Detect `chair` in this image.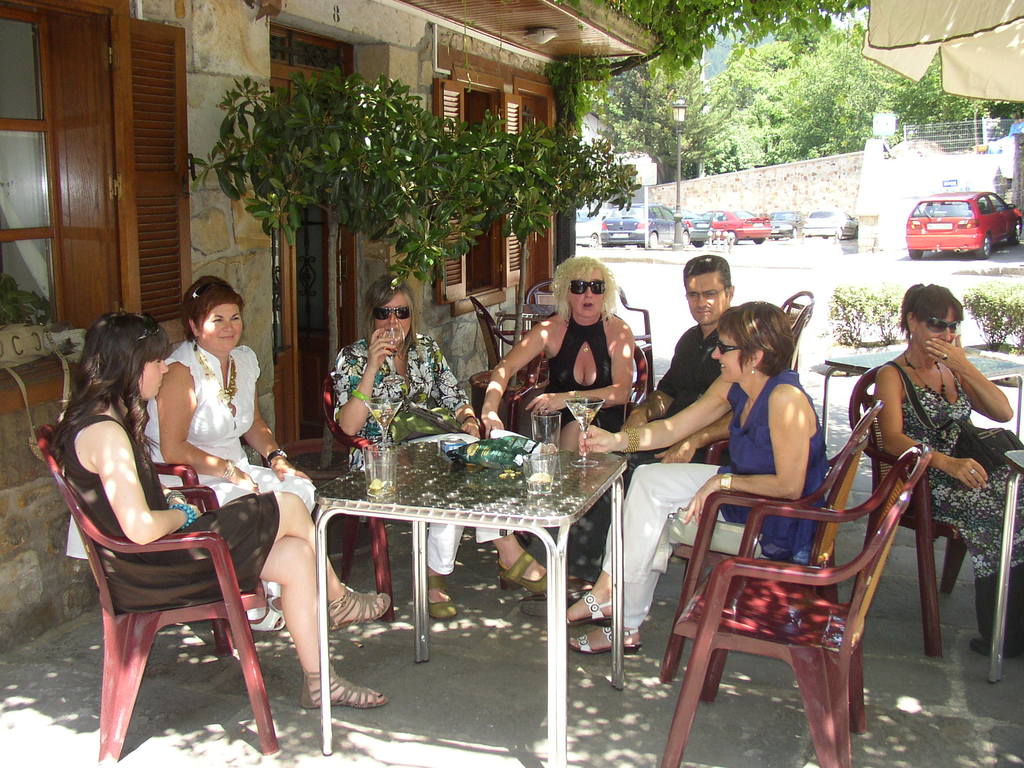
Detection: <region>467, 291, 552, 372</region>.
